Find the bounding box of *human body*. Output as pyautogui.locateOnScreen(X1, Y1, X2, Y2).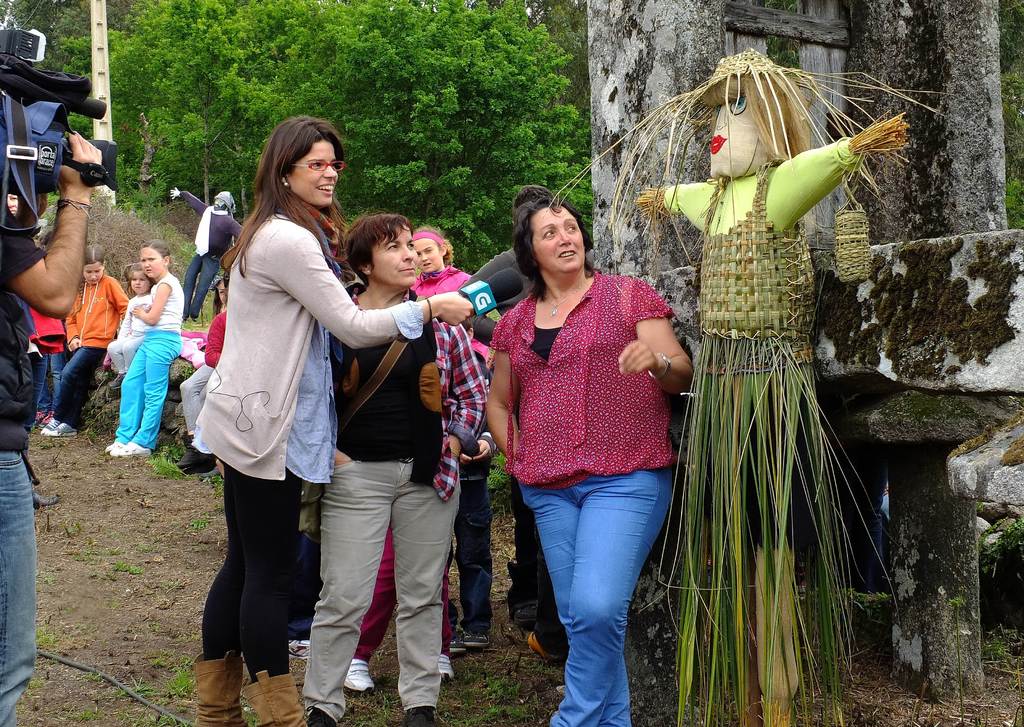
pyautogui.locateOnScreen(190, 112, 466, 726).
